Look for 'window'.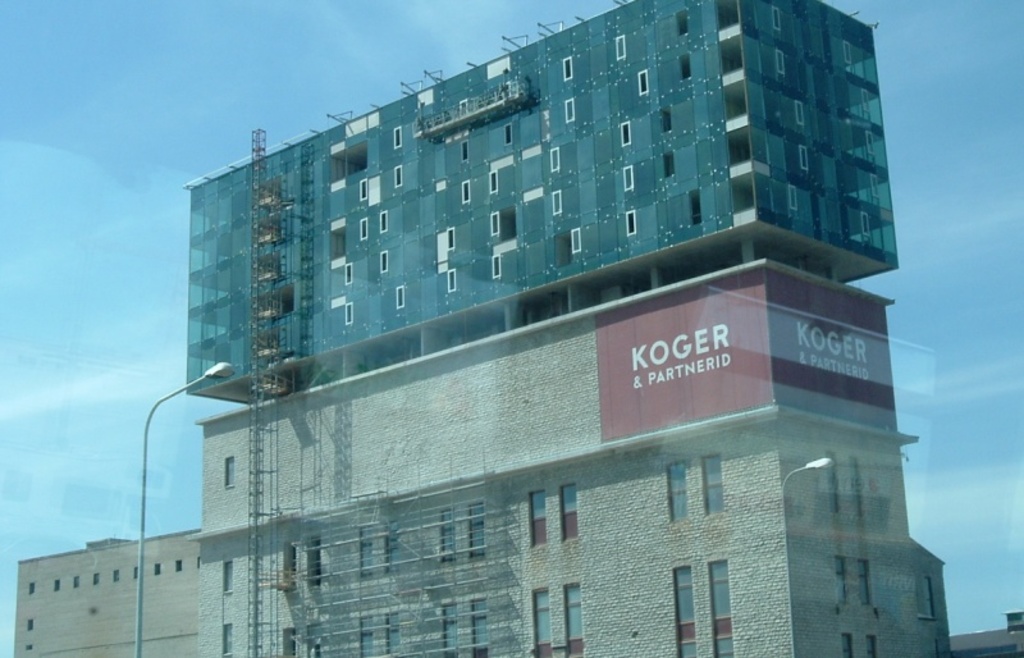
Found: [left=361, top=527, right=372, bottom=574].
